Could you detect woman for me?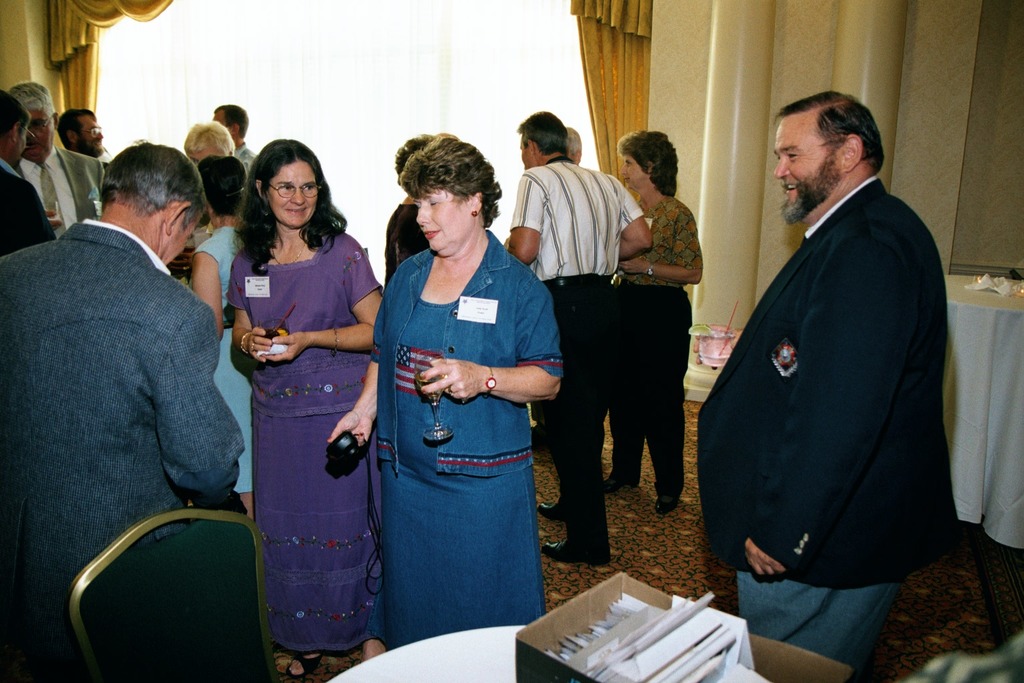
Detection result: 229:128:367:682.
